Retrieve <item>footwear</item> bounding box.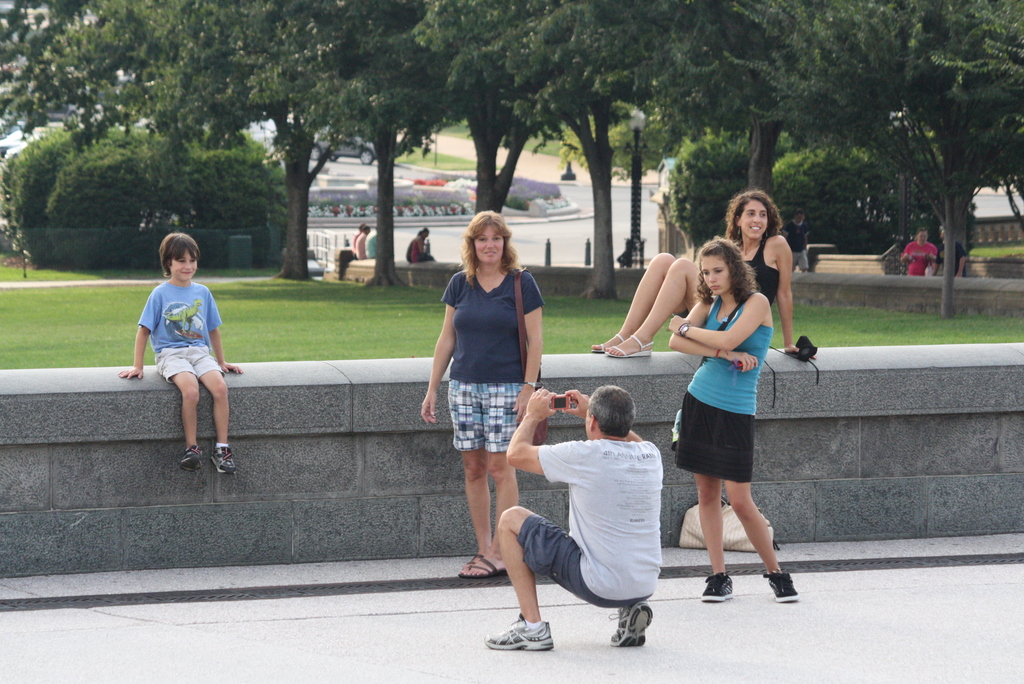
Bounding box: <bbox>762, 573, 800, 602</bbox>.
